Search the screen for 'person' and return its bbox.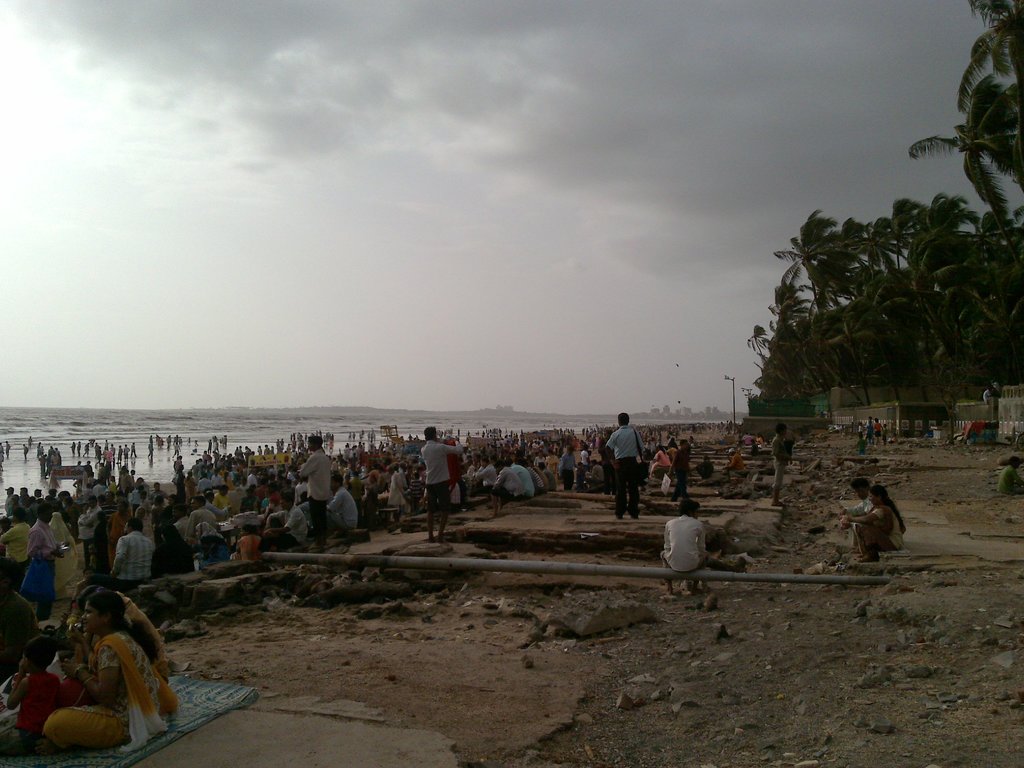
Found: <bbox>0, 509, 31, 590</bbox>.
